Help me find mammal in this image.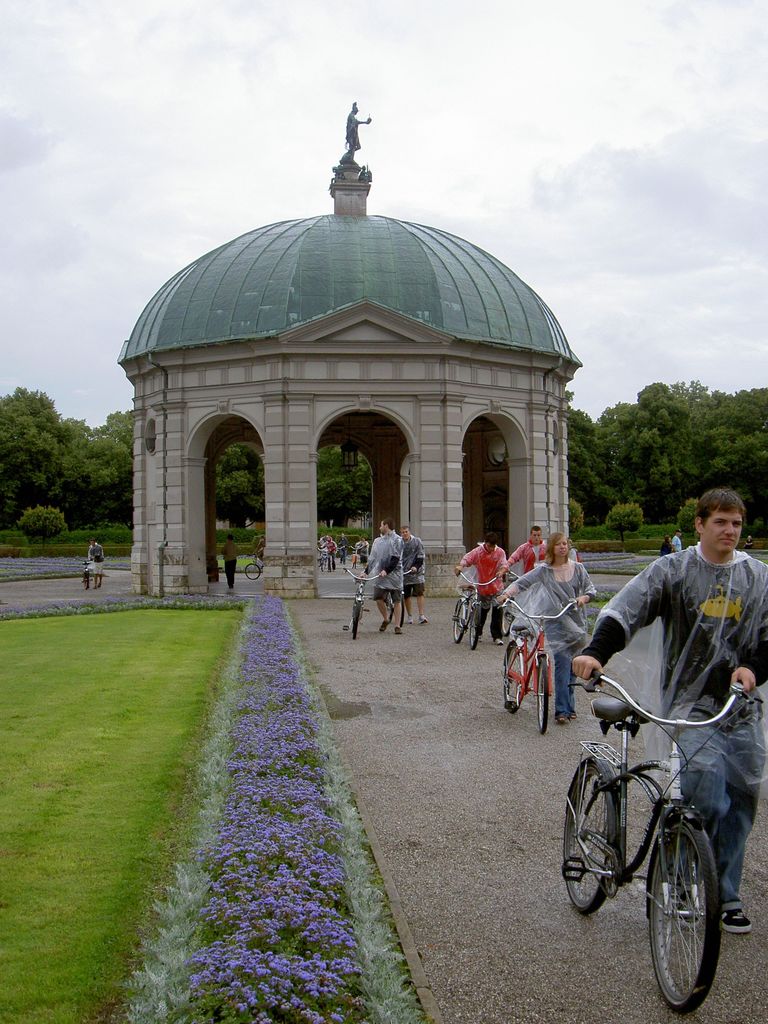
Found it: 88,540,102,590.
